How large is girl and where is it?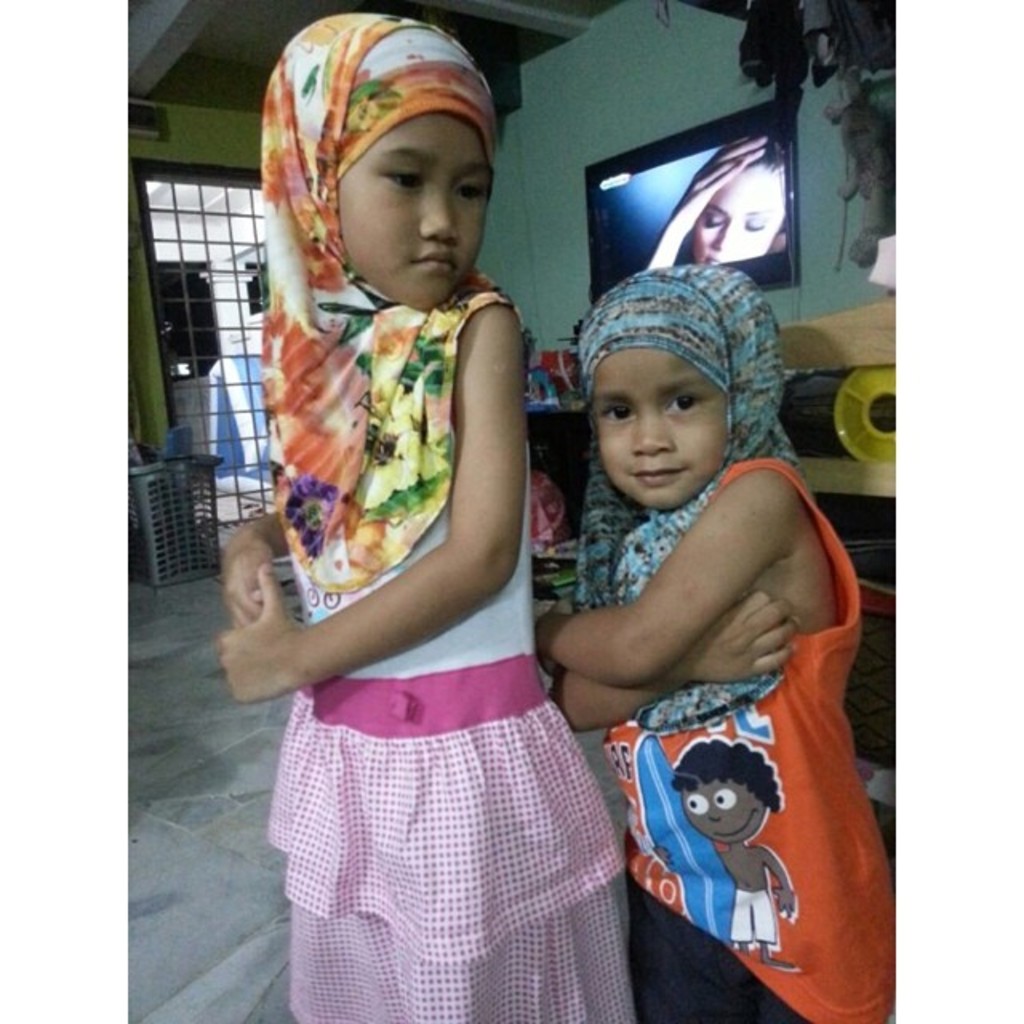
Bounding box: crop(230, 8, 634, 1022).
